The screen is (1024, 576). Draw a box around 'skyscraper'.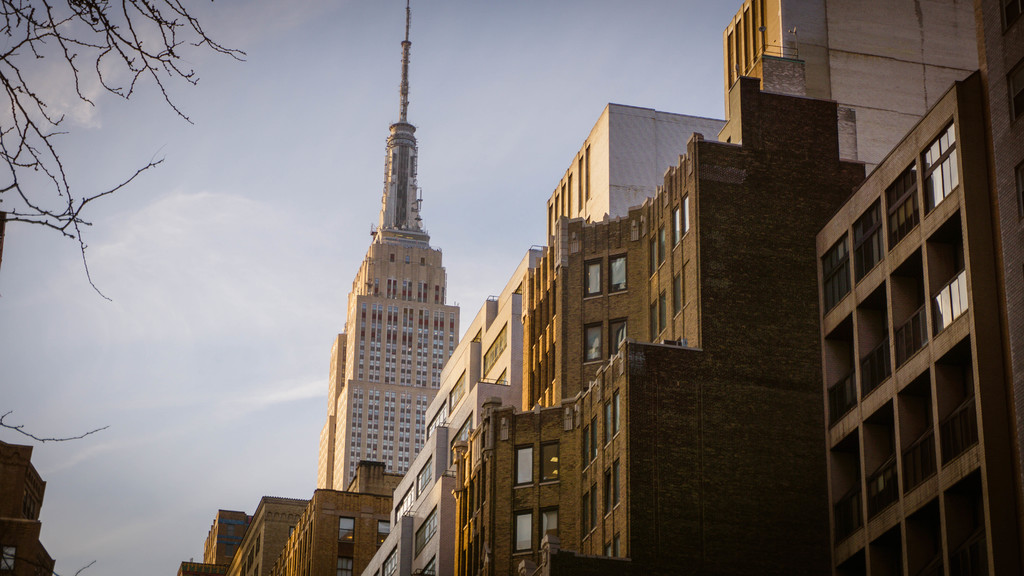
316:1:458:496.
